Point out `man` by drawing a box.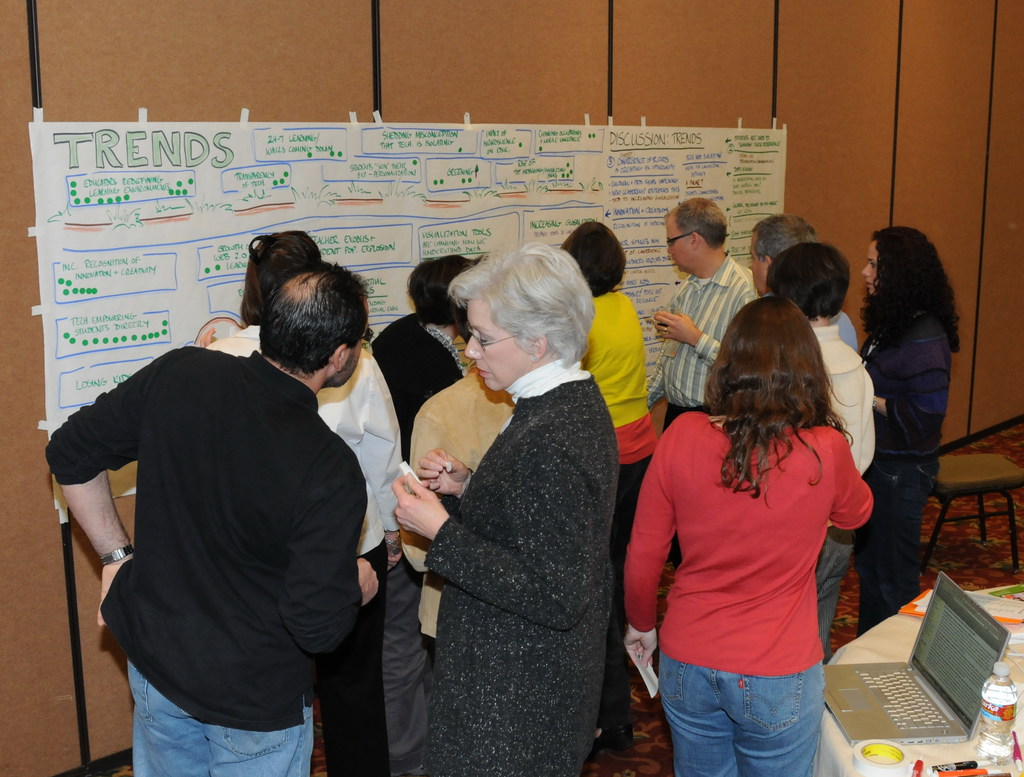
pyautogui.locateOnScreen(653, 196, 761, 436).
